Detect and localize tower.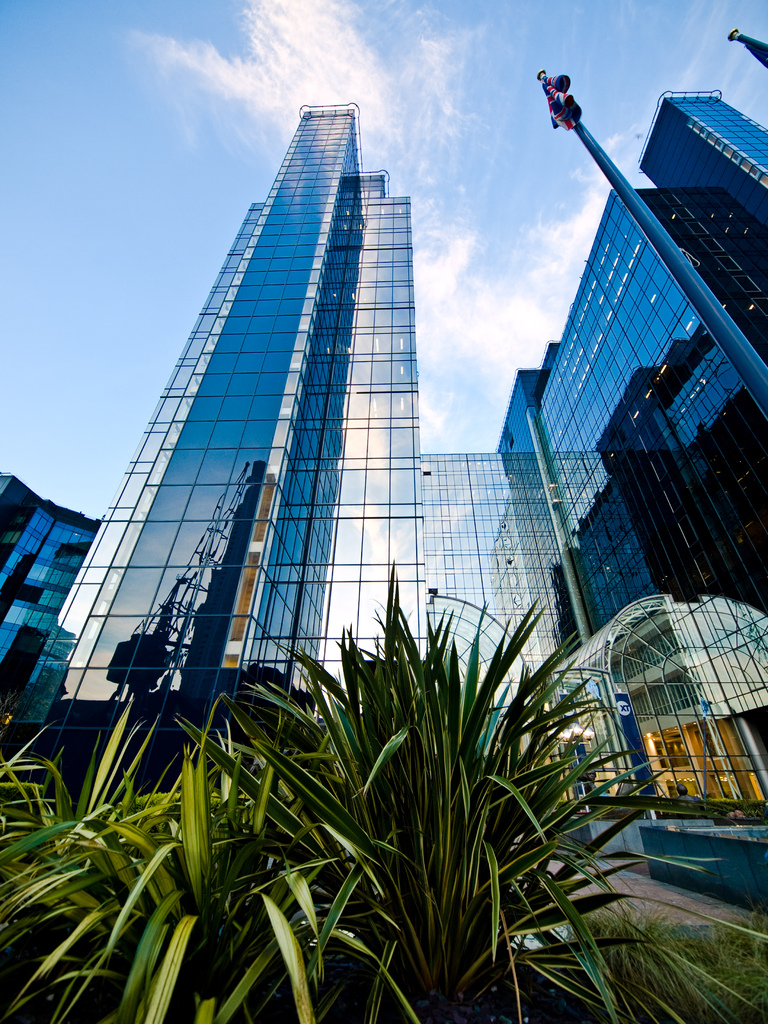
Localized at box=[45, 81, 459, 732].
